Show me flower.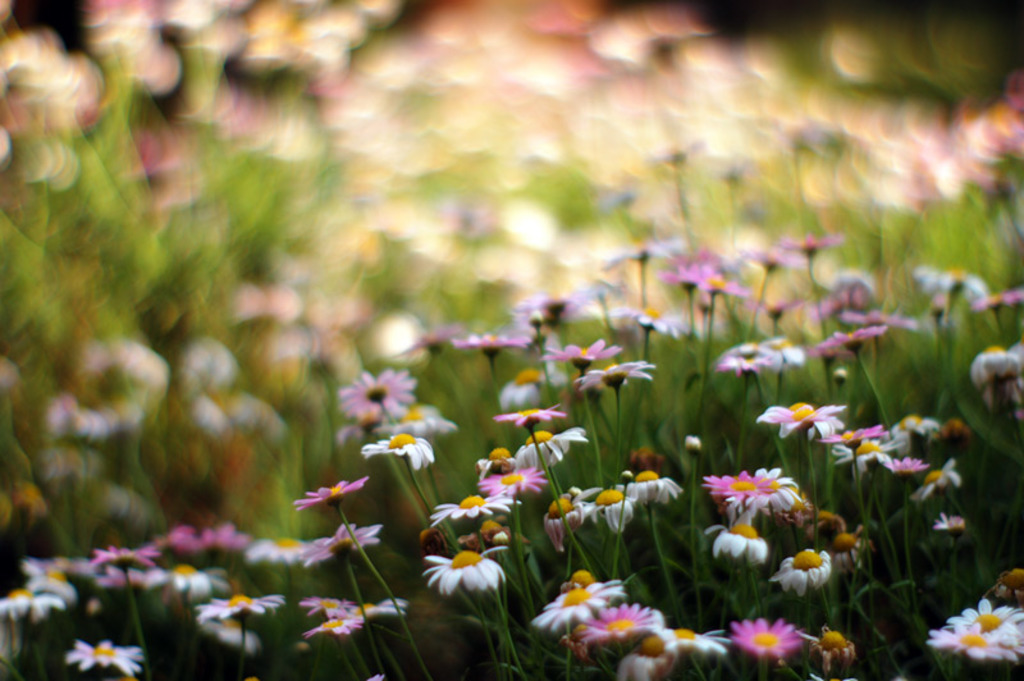
flower is here: [left=992, top=566, right=1023, bottom=602].
